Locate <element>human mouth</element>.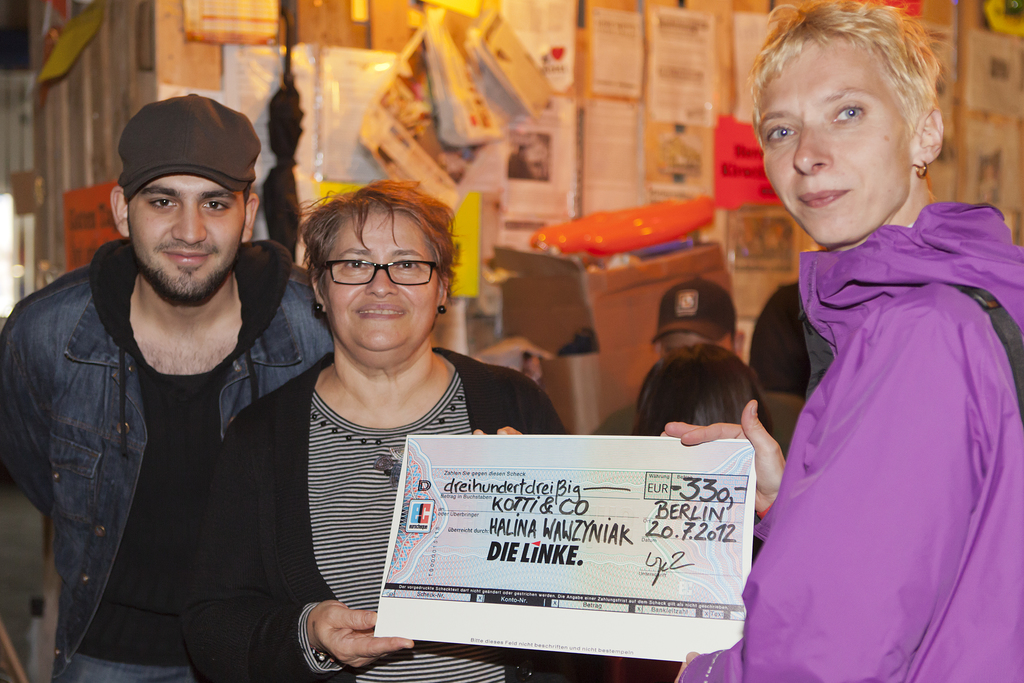
Bounding box: pyautogui.locateOnScreen(796, 189, 851, 211).
